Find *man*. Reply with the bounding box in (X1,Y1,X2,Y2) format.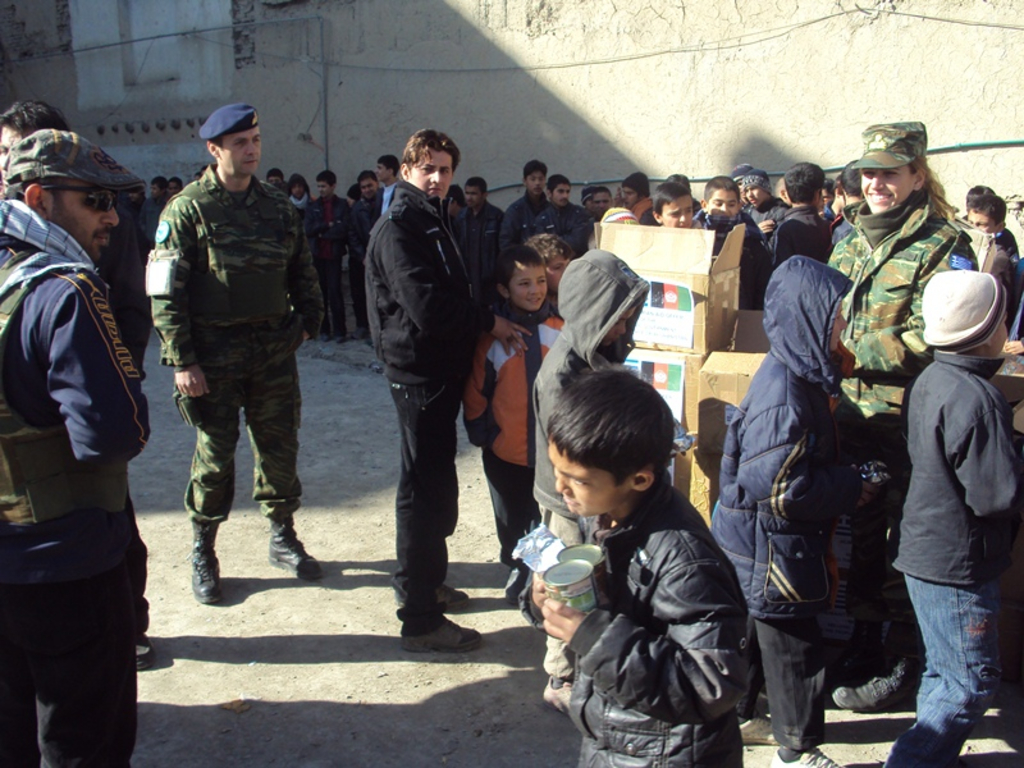
(300,180,365,324).
